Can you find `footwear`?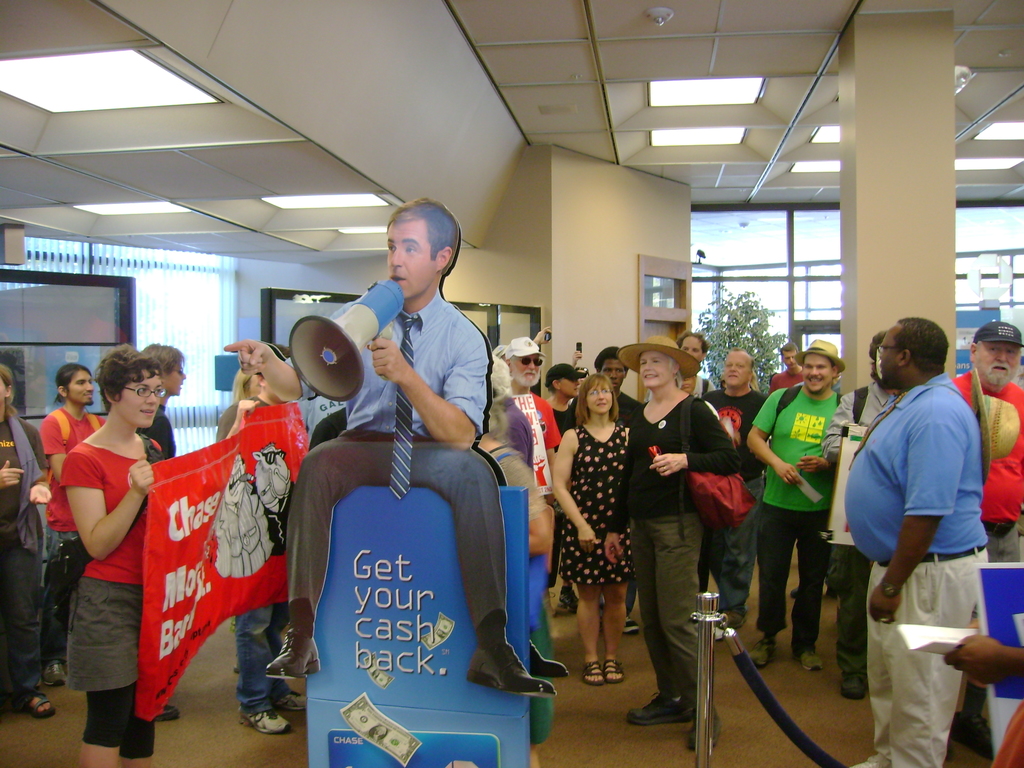
Yes, bounding box: pyautogui.locateOnScreen(265, 604, 321, 682).
